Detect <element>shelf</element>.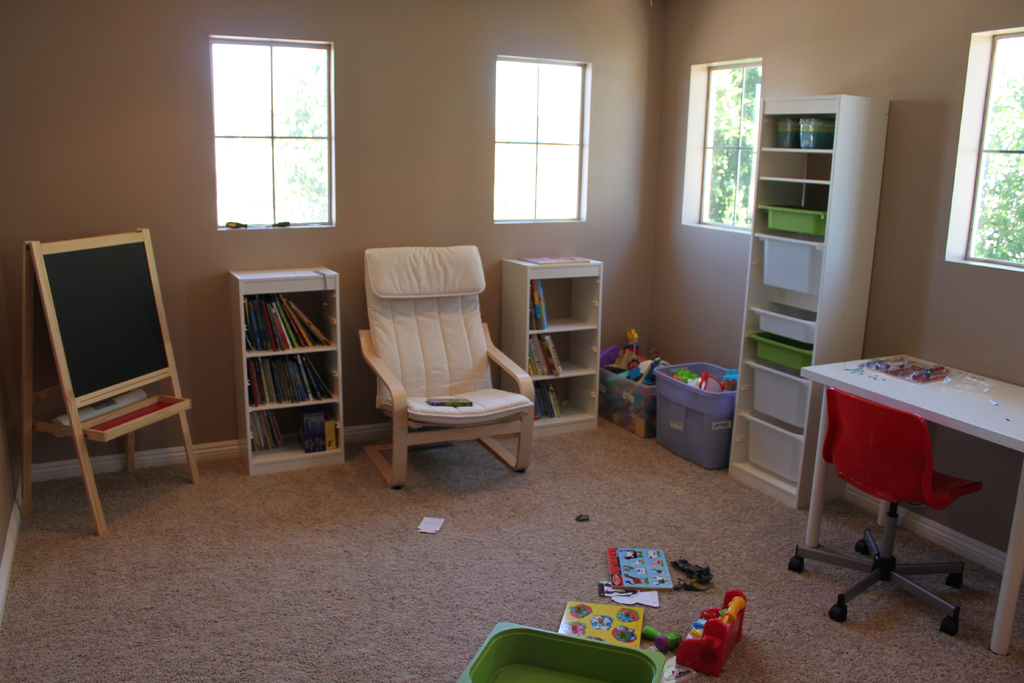
Detected at locate(223, 256, 342, 479).
